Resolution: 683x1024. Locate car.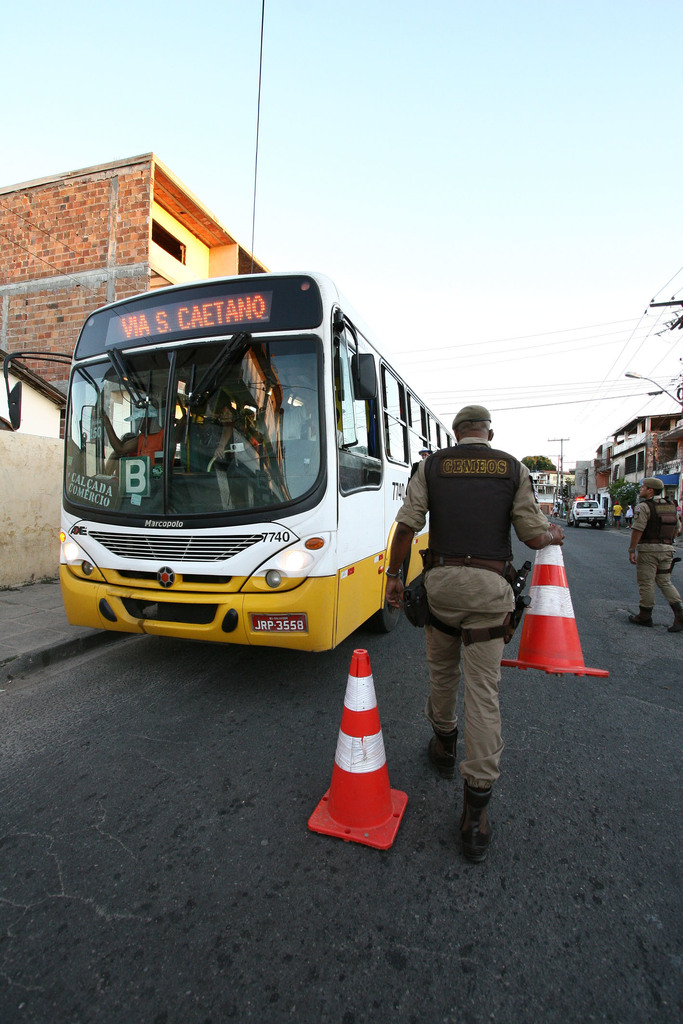
(572,498,612,531).
